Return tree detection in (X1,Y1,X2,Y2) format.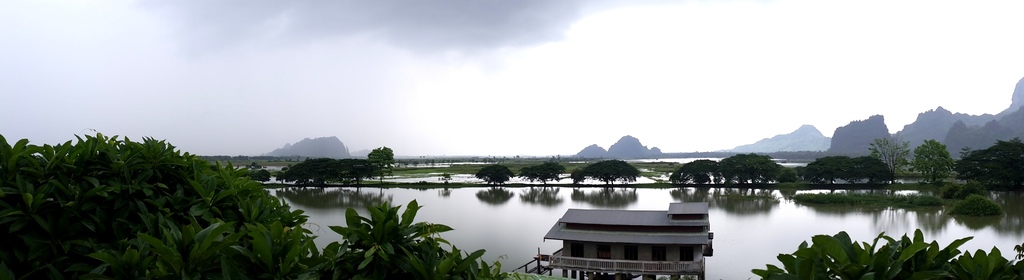
(674,159,727,185).
